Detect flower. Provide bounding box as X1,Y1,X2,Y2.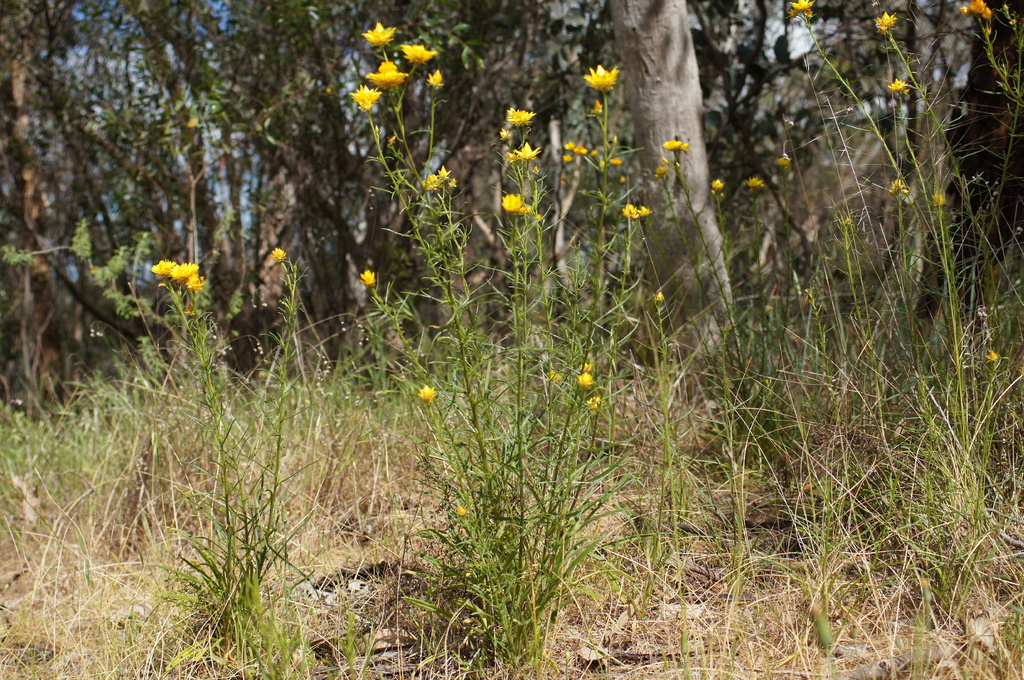
886,173,913,198.
